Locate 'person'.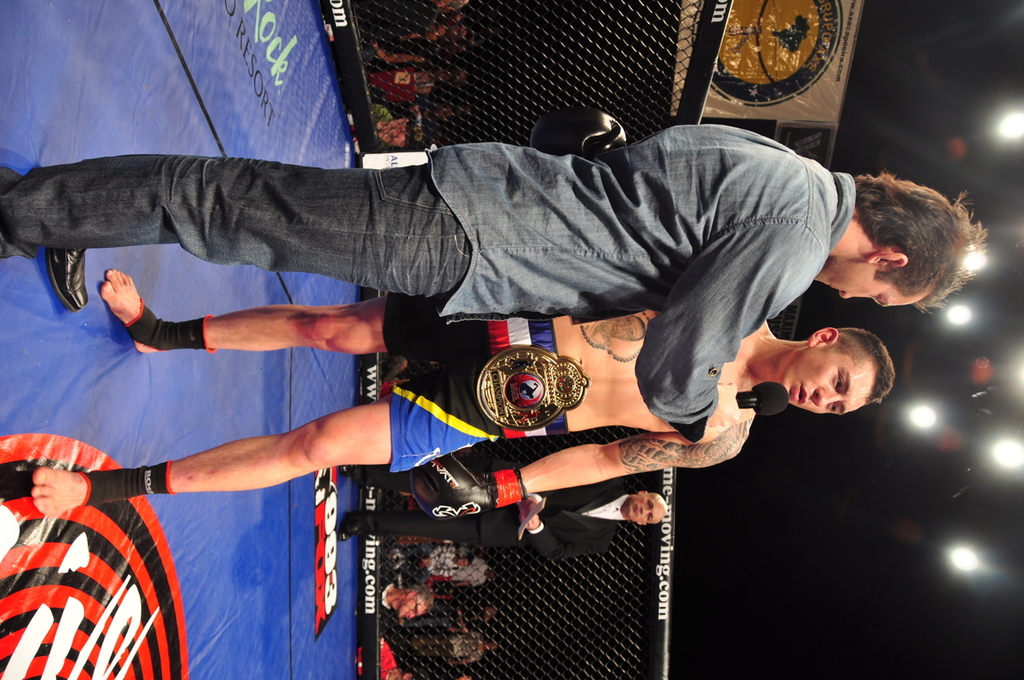
Bounding box: l=2, t=119, r=989, b=444.
